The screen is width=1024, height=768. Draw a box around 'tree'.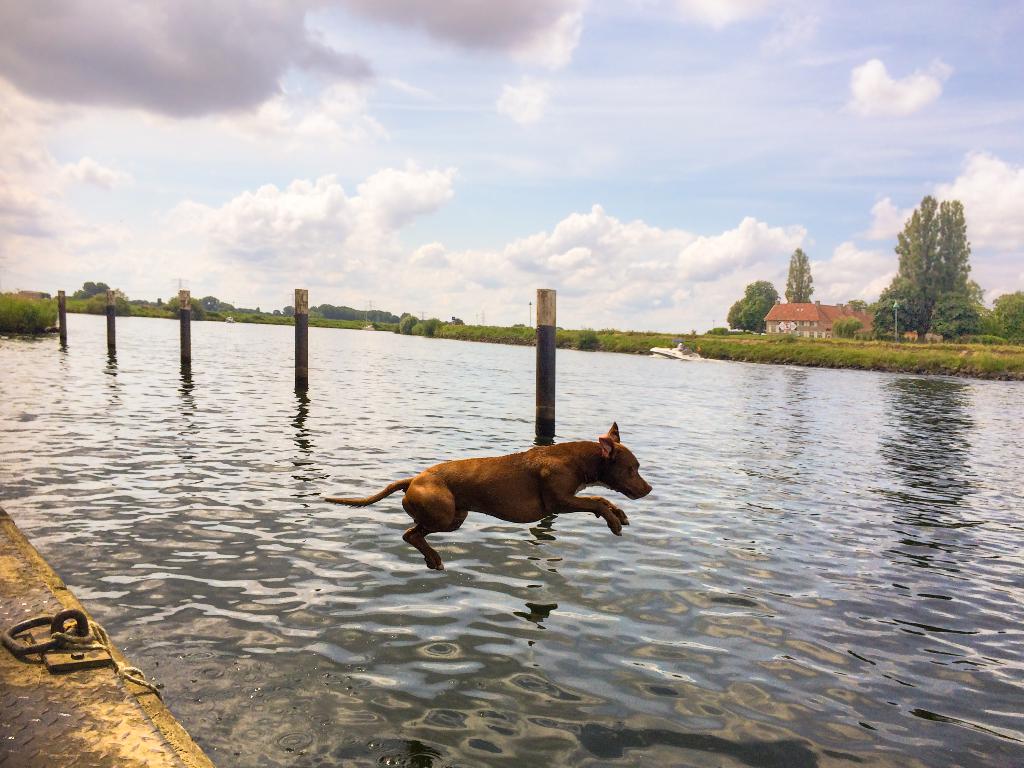
box=[783, 244, 815, 304].
